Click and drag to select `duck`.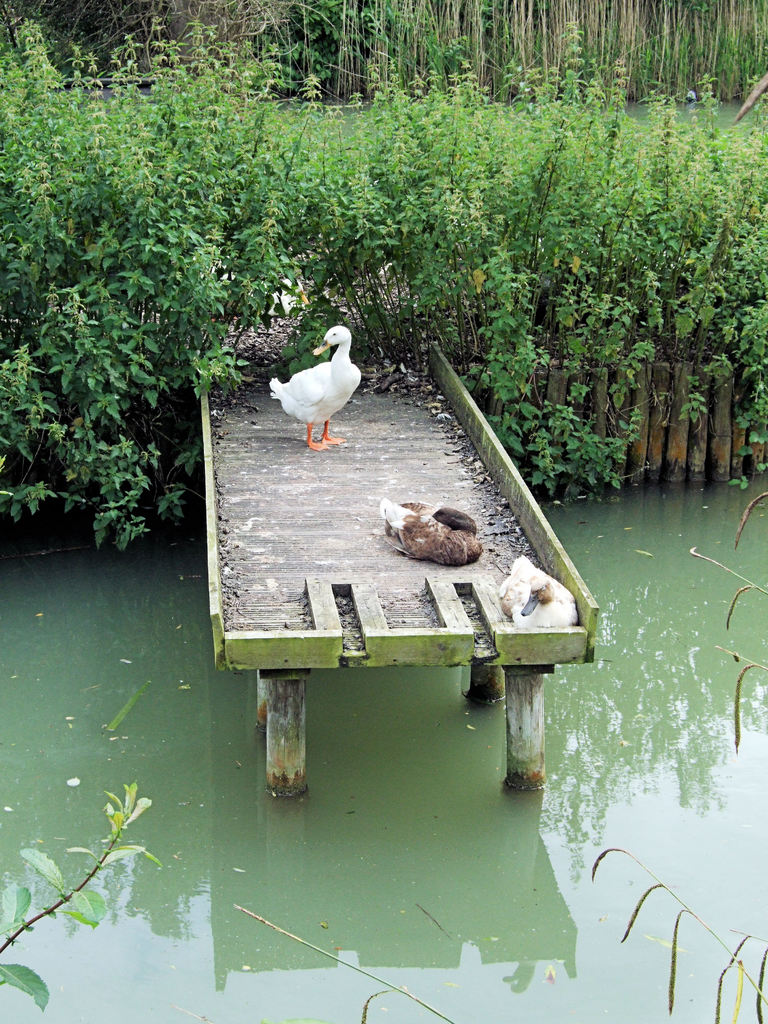
Selection: left=275, top=314, right=380, bottom=436.
